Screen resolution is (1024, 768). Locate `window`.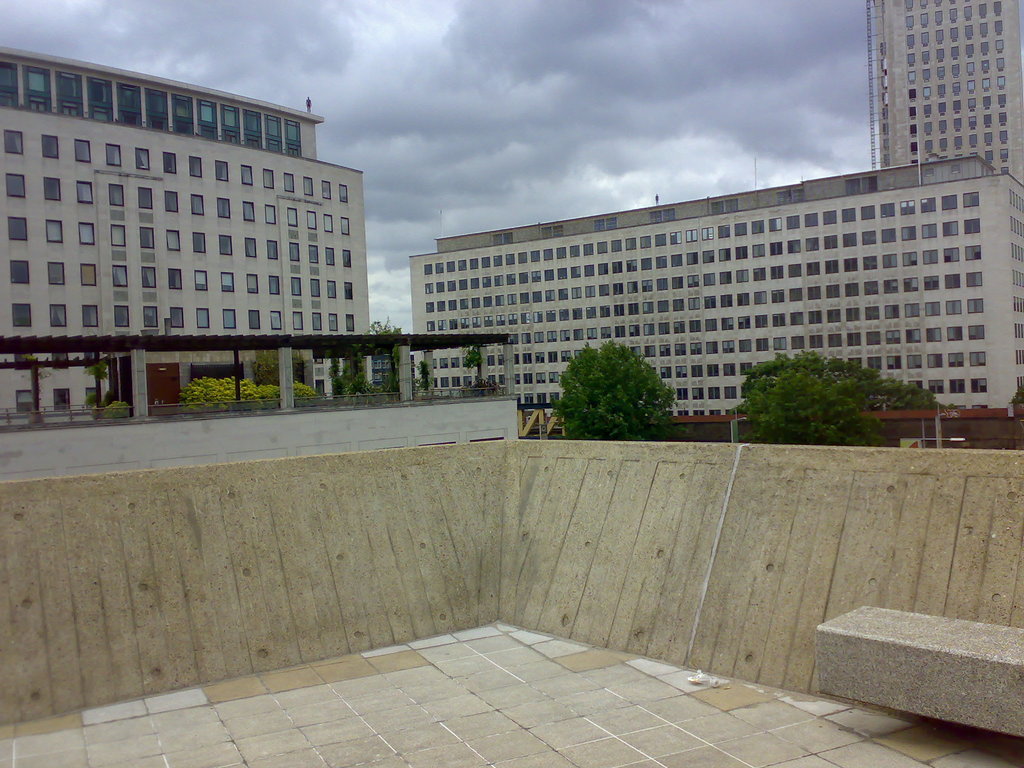
crop(164, 266, 184, 290).
